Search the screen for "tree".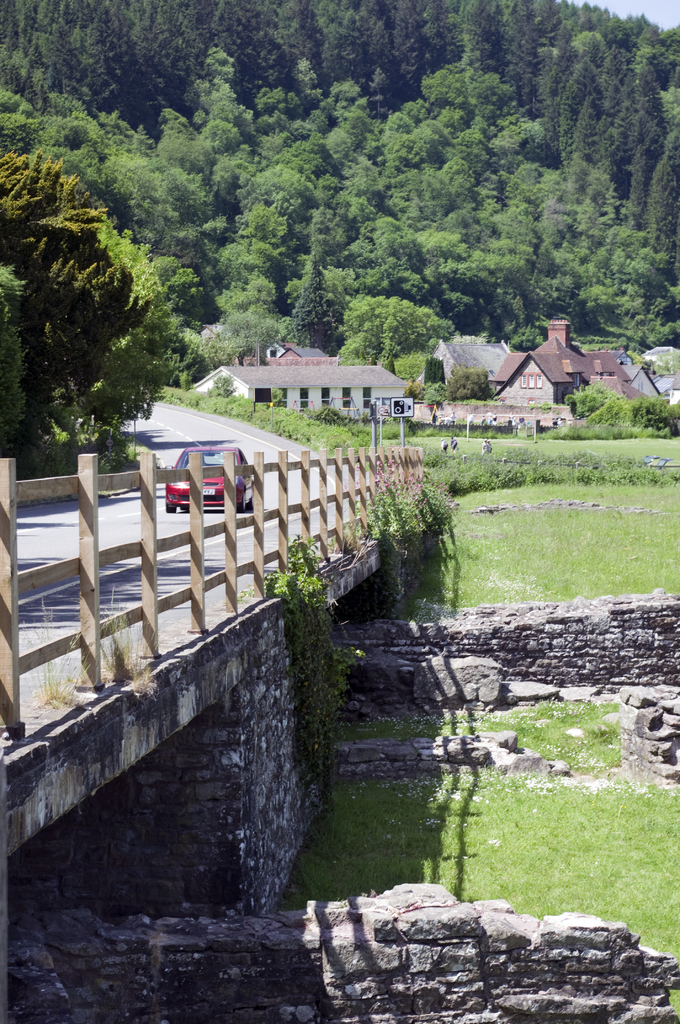
Found at region(127, 0, 204, 117).
